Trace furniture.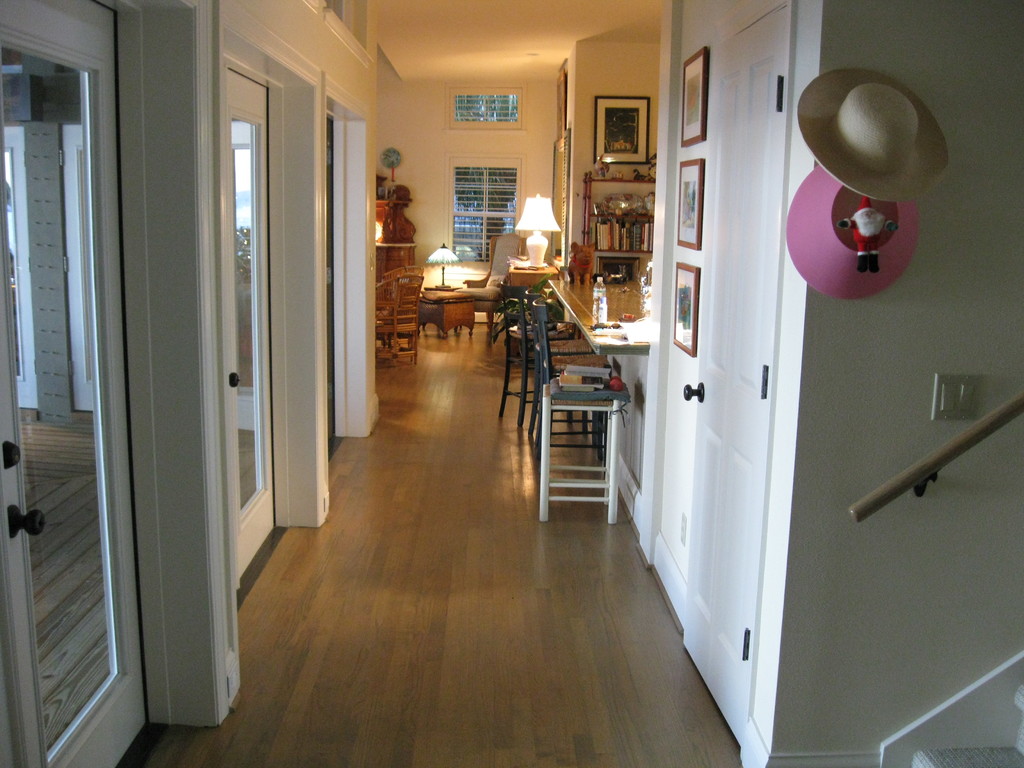
Traced to left=580, top=170, right=654, bottom=279.
